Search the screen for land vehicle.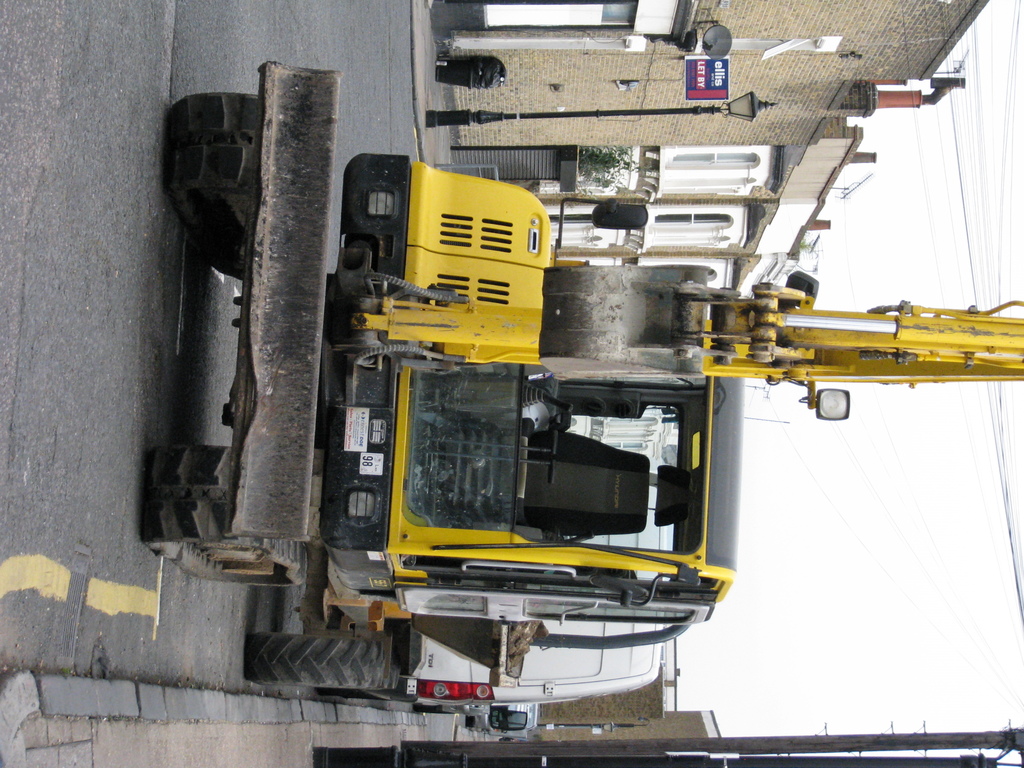
Found at [463,708,536,733].
